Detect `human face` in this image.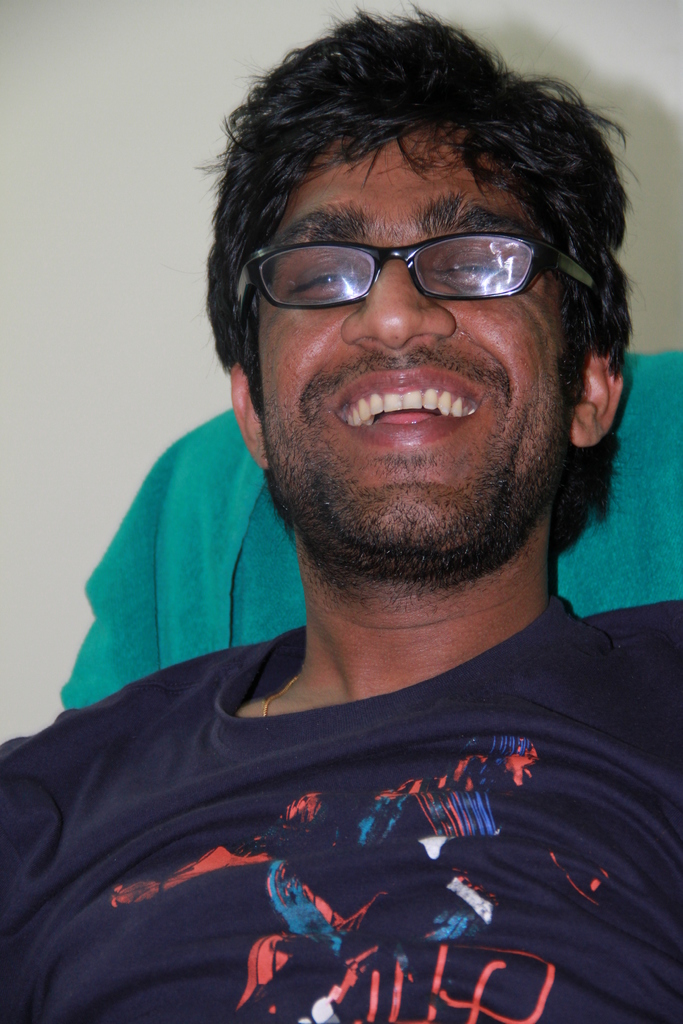
Detection: bbox=(245, 97, 575, 579).
